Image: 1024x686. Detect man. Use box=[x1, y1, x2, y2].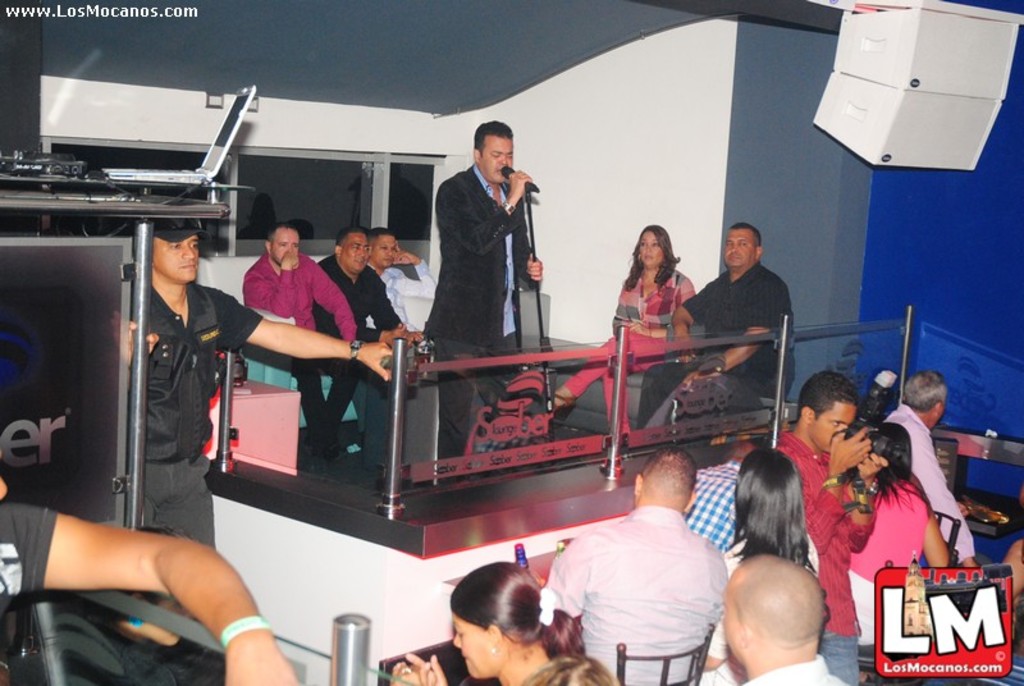
box=[110, 215, 394, 546].
